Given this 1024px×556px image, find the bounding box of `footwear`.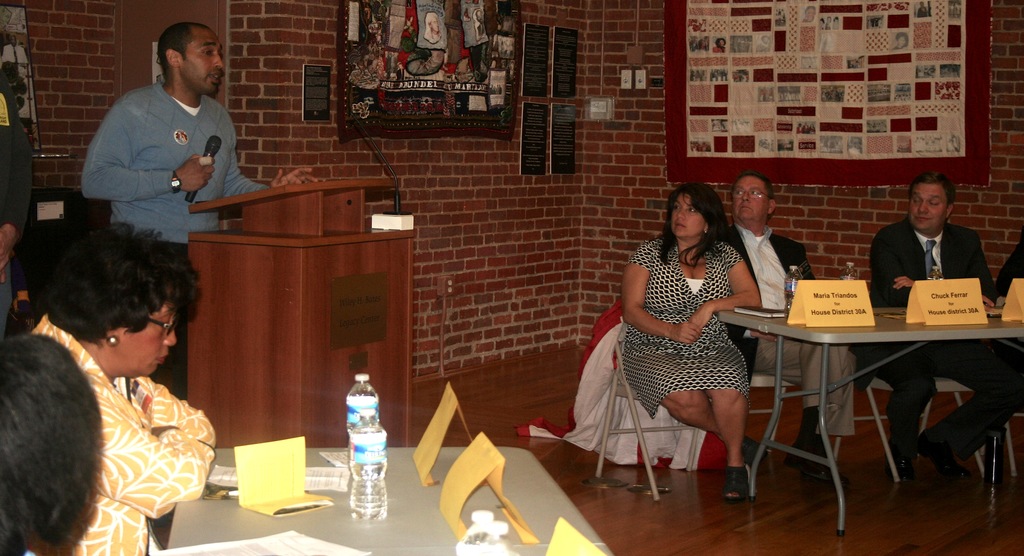
927:435:974:487.
